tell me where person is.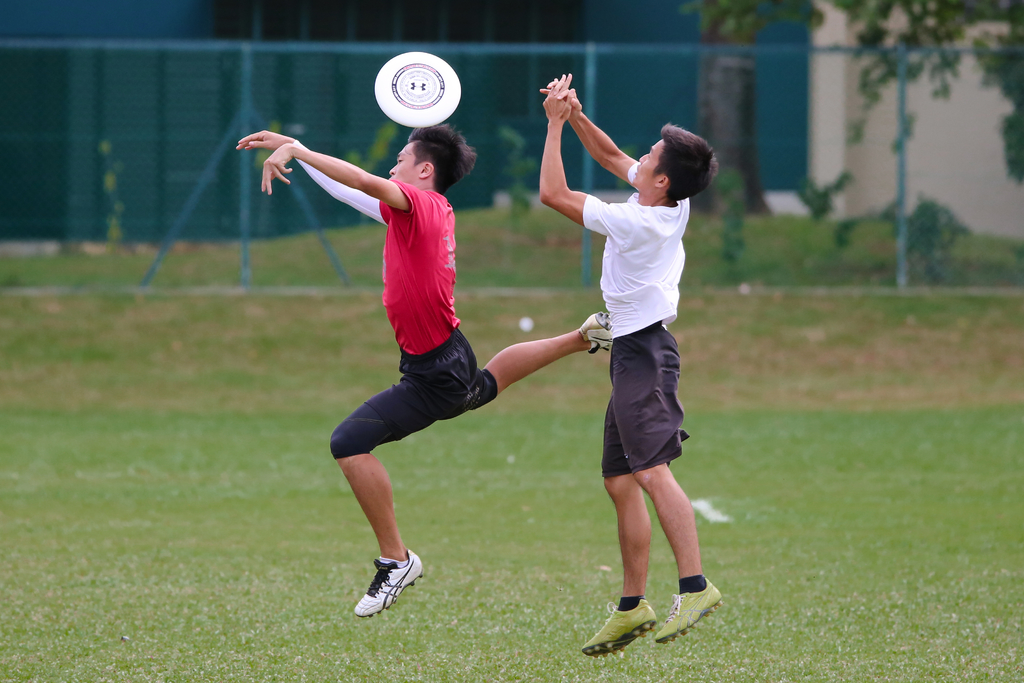
person is at bbox=(533, 73, 722, 661).
